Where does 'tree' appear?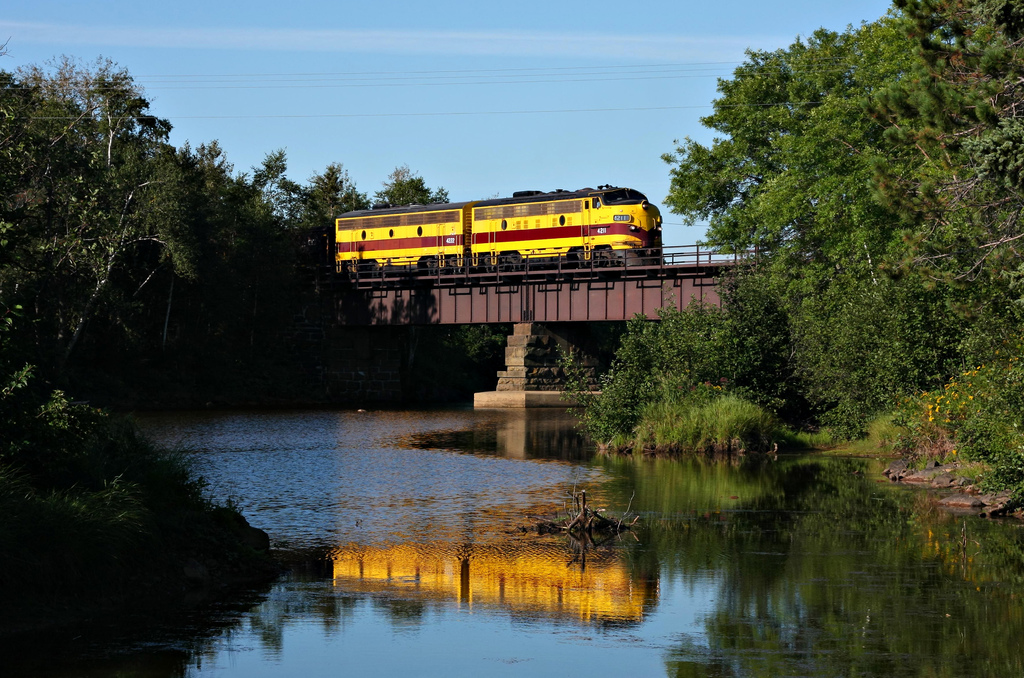
Appears at bbox(241, 149, 348, 338).
